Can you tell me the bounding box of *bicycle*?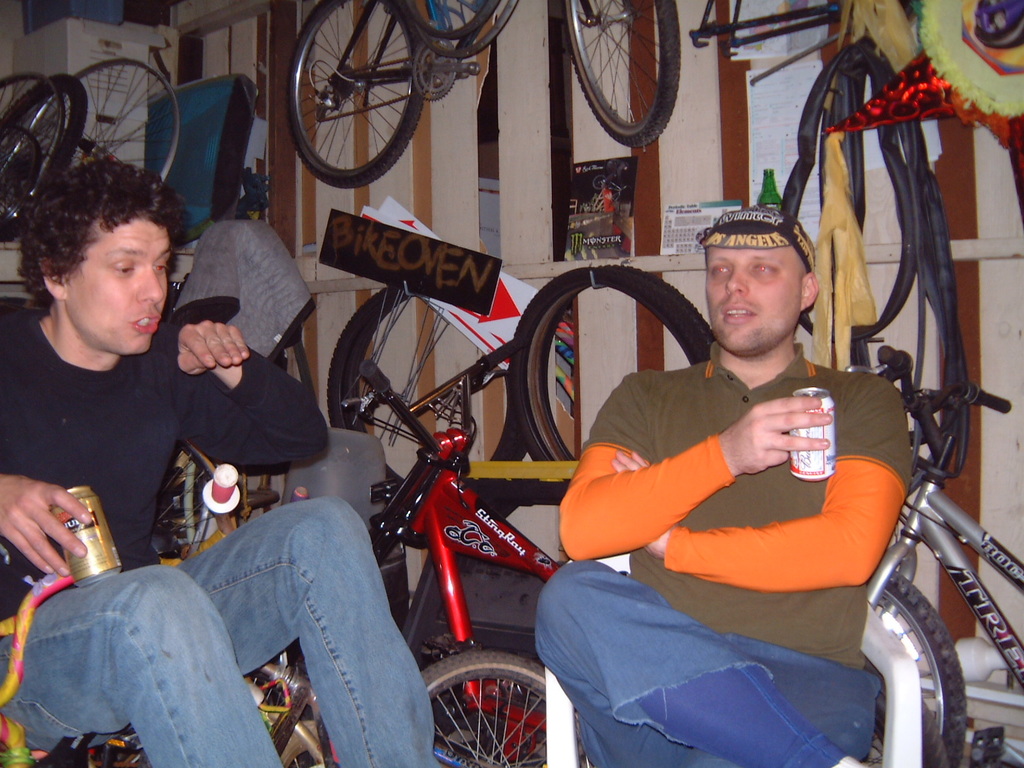
bbox(867, 346, 1023, 767).
